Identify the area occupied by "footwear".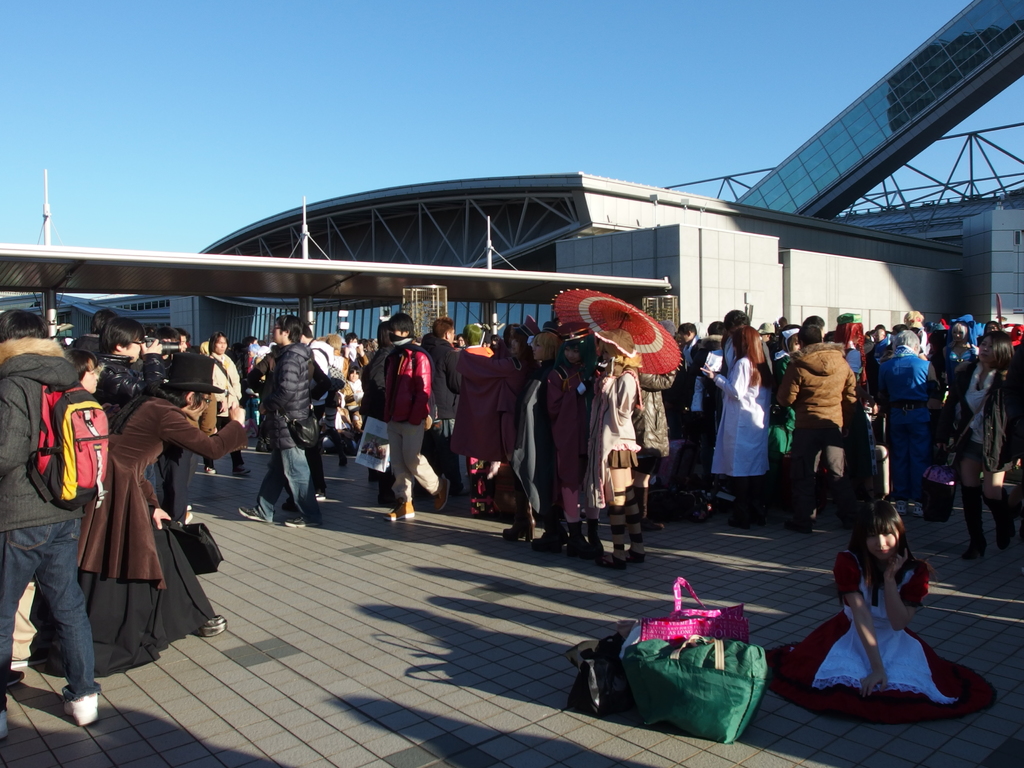
Area: (66, 689, 96, 722).
